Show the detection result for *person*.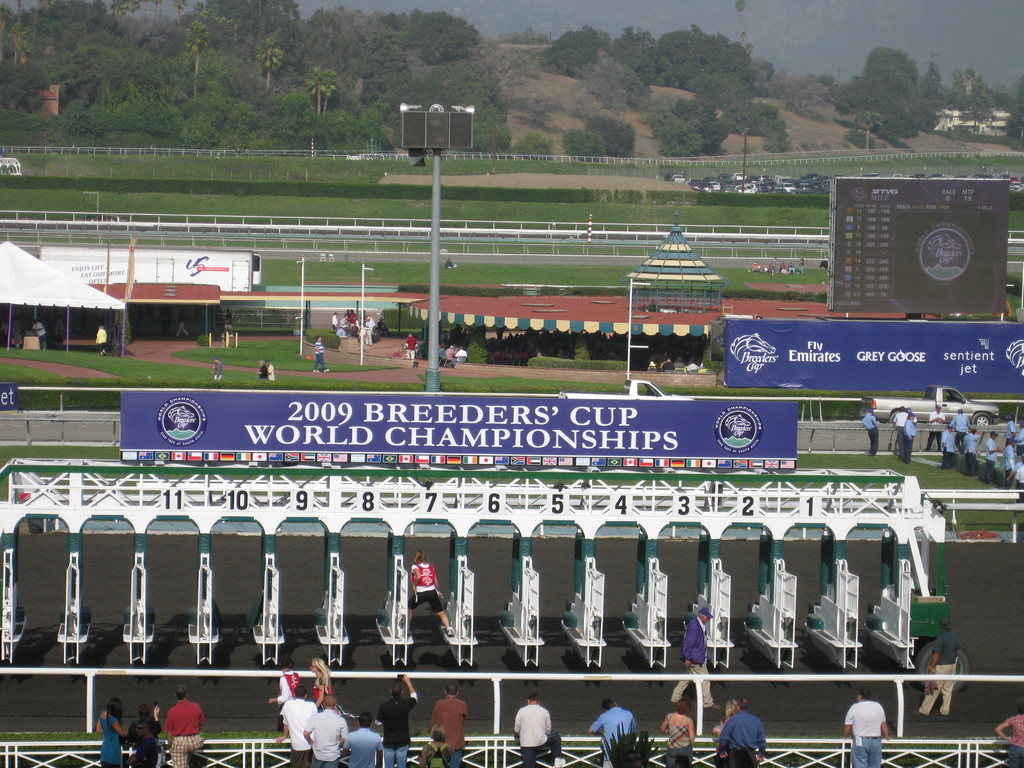
rect(913, 616, 961, 717).
